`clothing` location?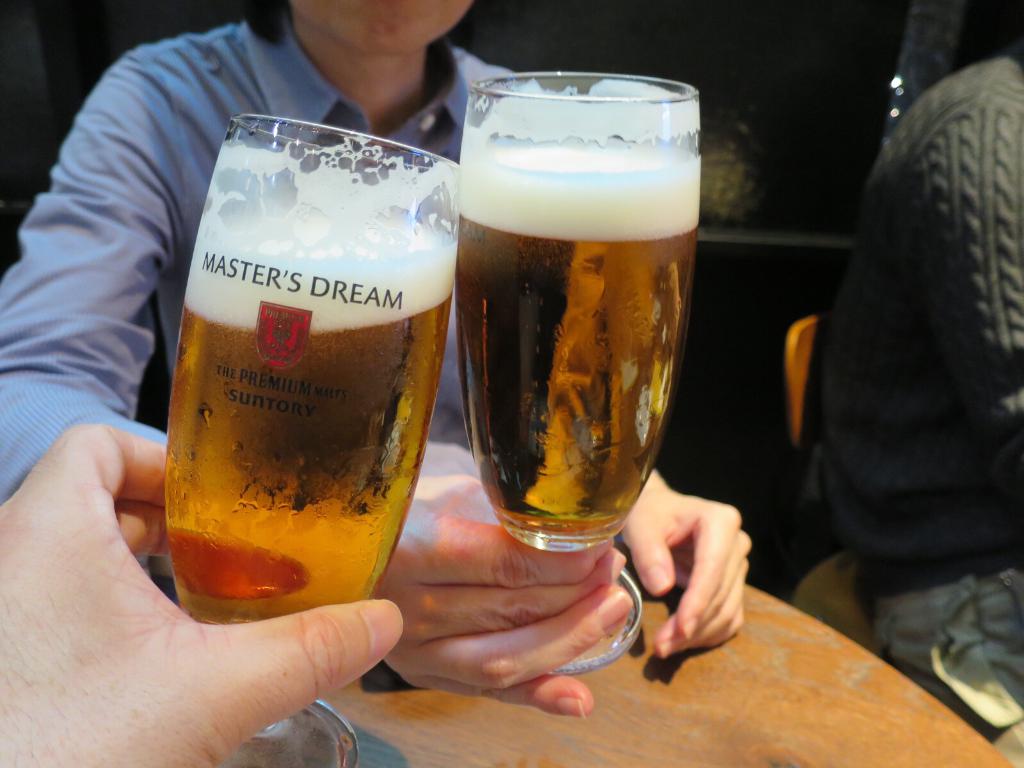
819 56 1023 767
